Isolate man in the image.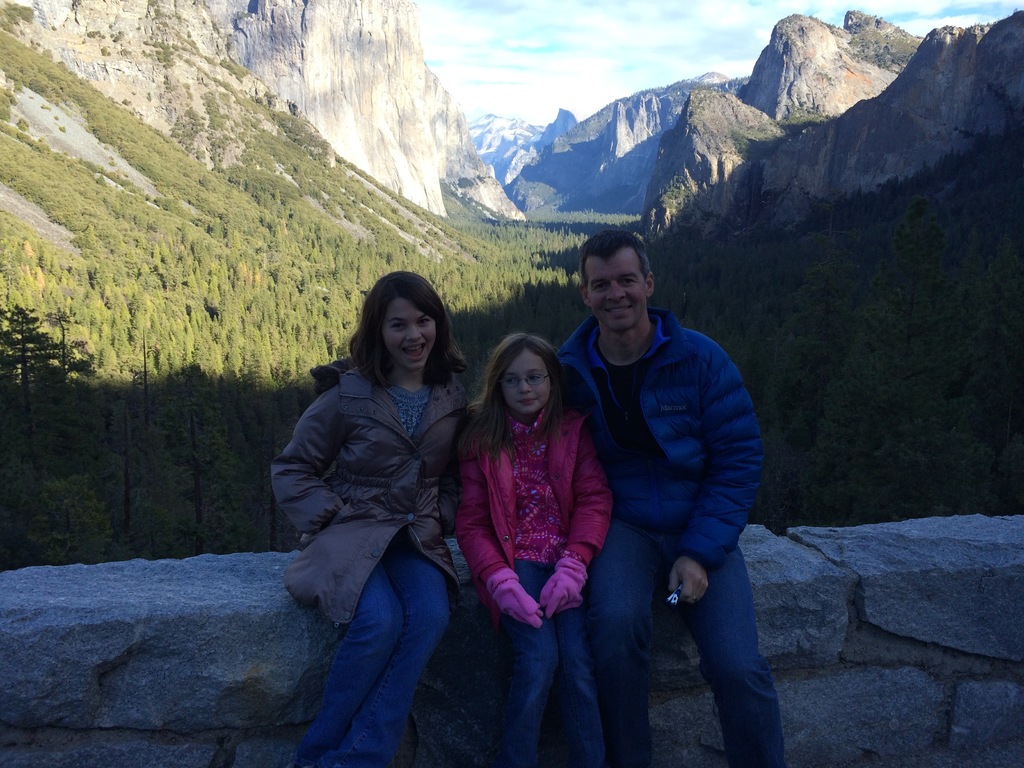
Isolated region: [552,224,769,724].
